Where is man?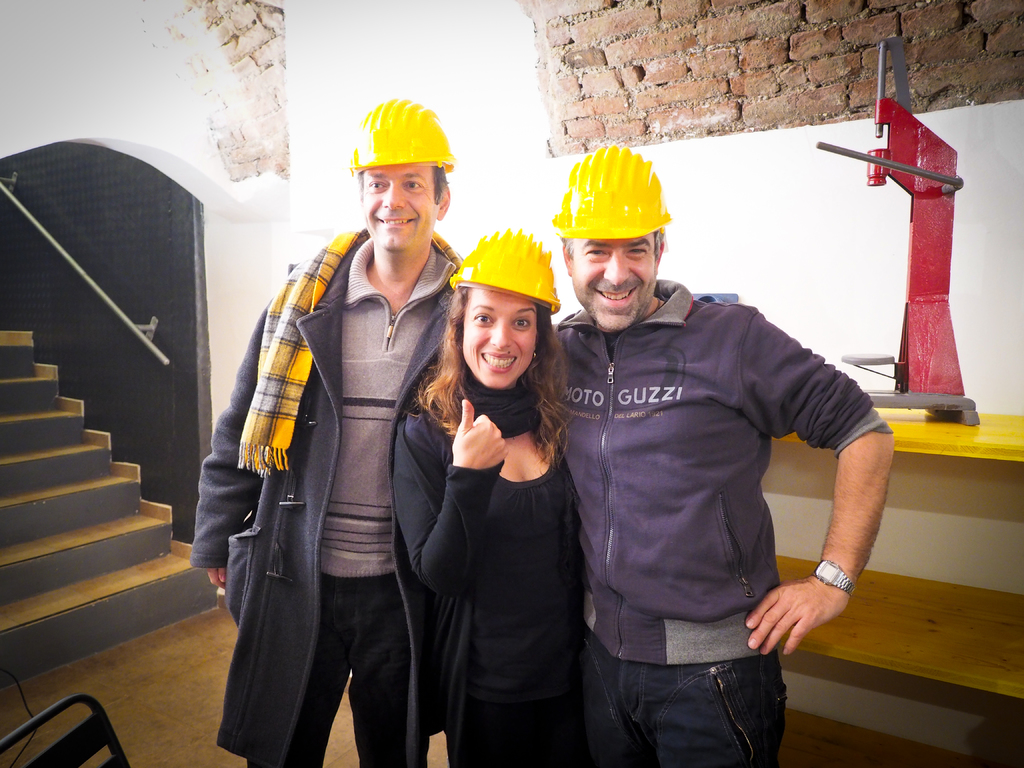
x1=525, y1=168, x2=897, y2=764.
